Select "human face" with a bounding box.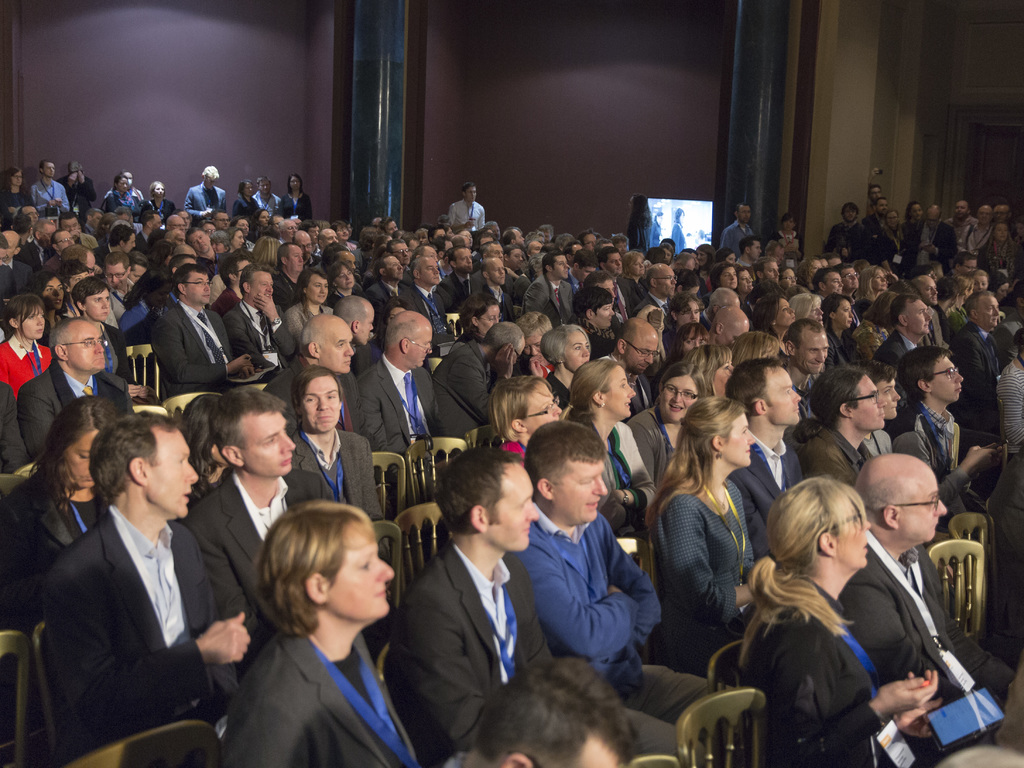
locate(171, 214, 183, 233).
